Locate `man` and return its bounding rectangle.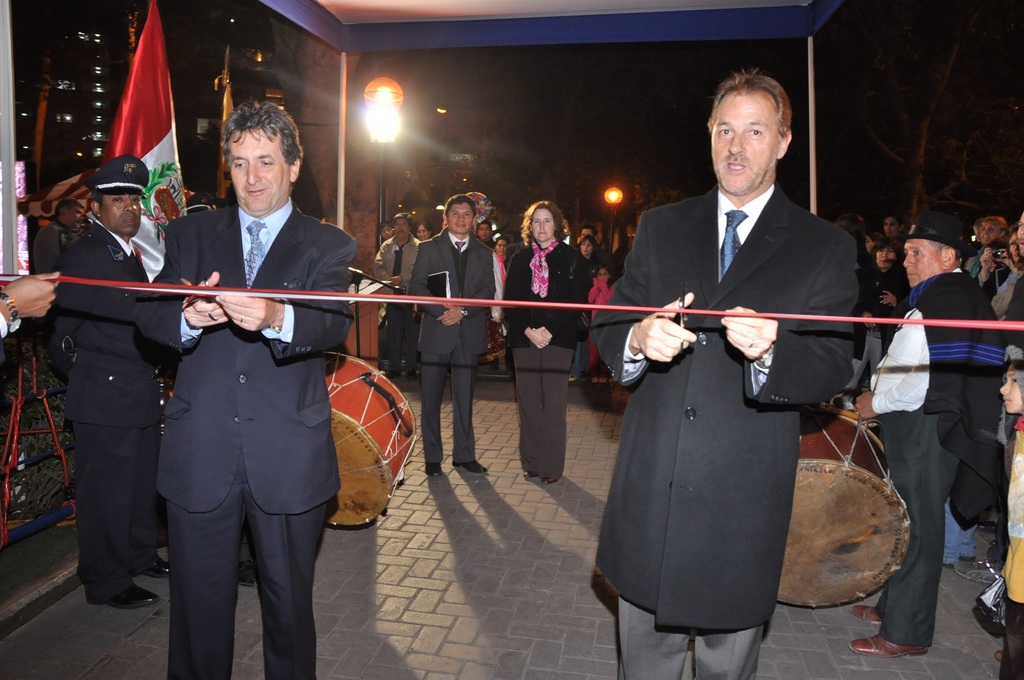
bbox=[36, 158, 205, 606].
